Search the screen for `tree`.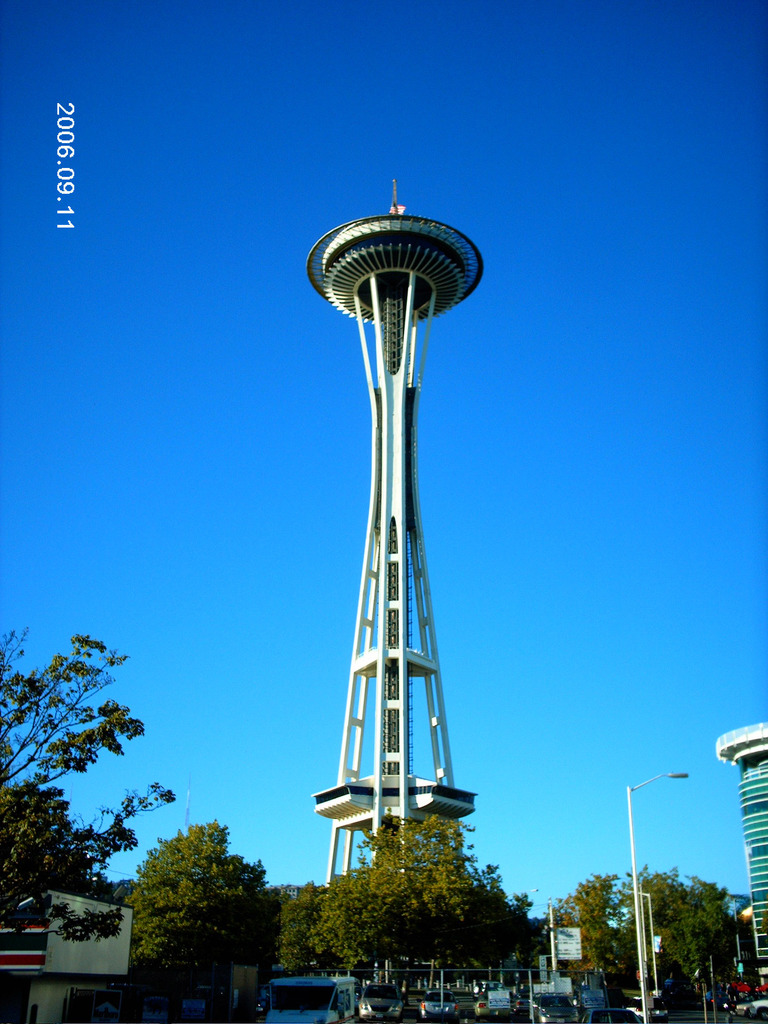
Found at [left=527, top=856, right=764, bottom=1019].
